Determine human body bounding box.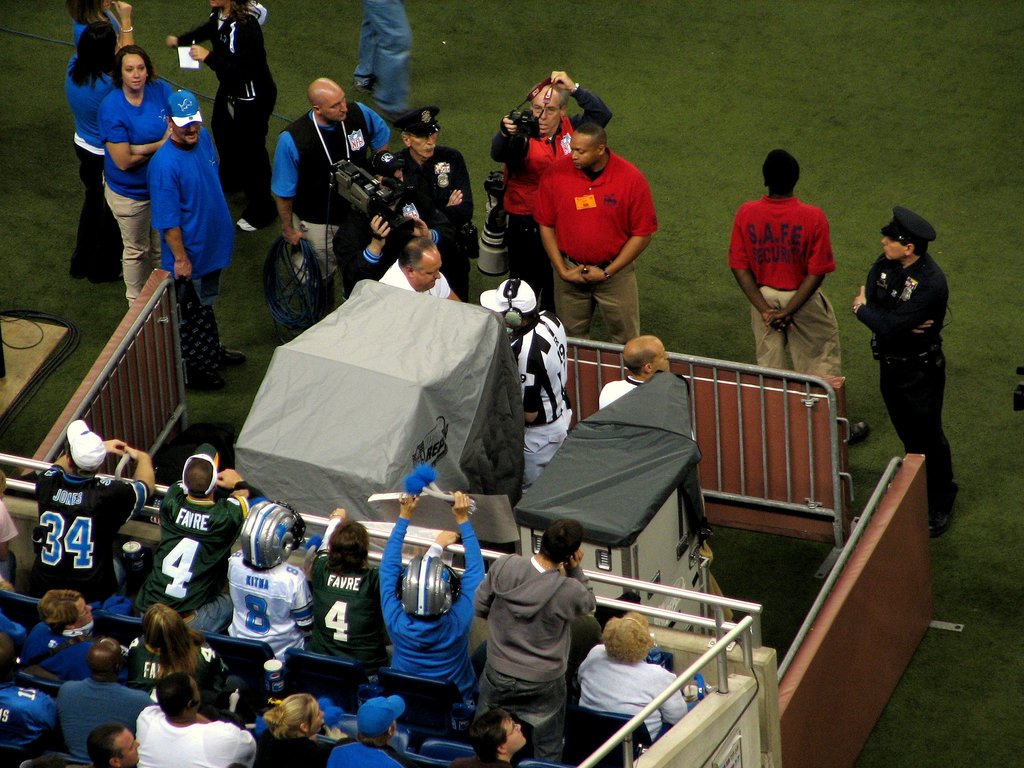
Determined: x1=388 y1=145 x2=479 y2=304.
